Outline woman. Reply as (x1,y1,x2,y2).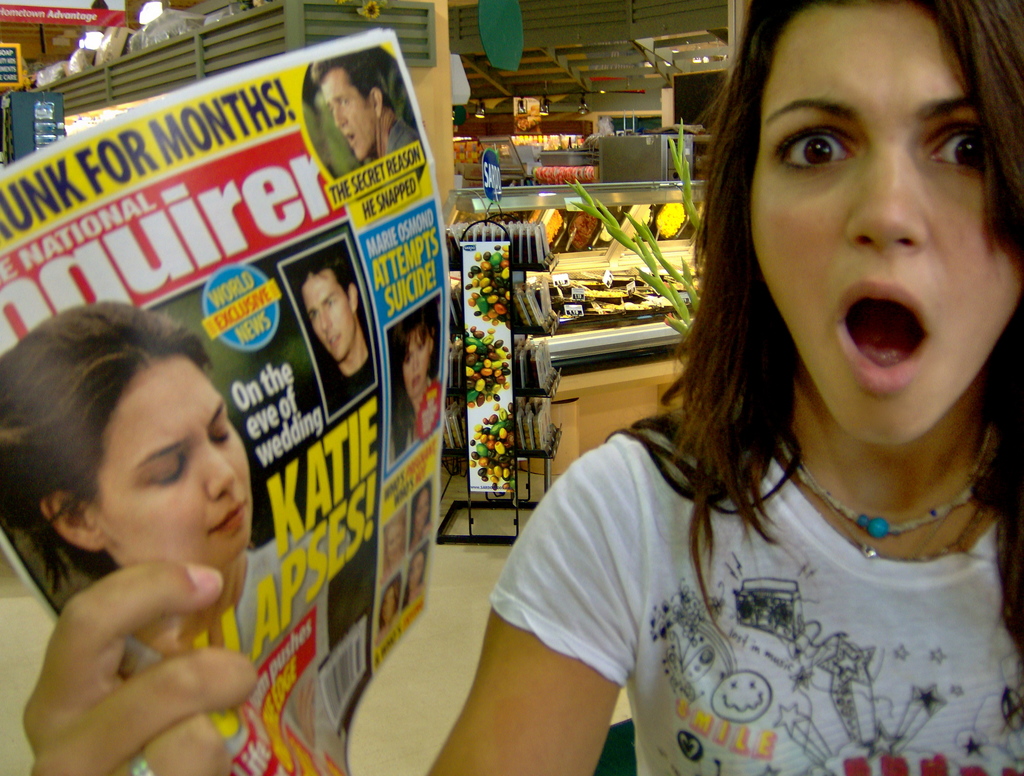
(375,580,407,638).
